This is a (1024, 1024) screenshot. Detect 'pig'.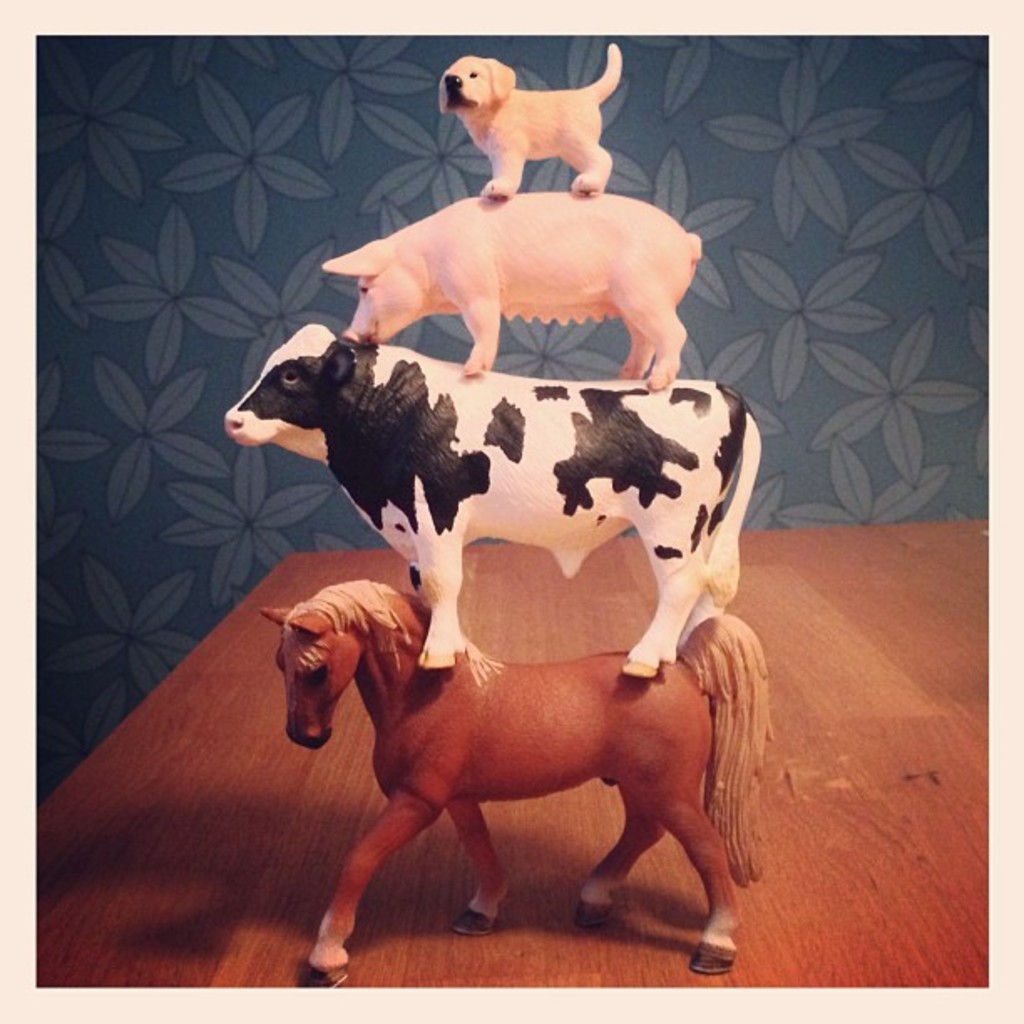
(x1=323, y1=191, x2=703, y2=388).
